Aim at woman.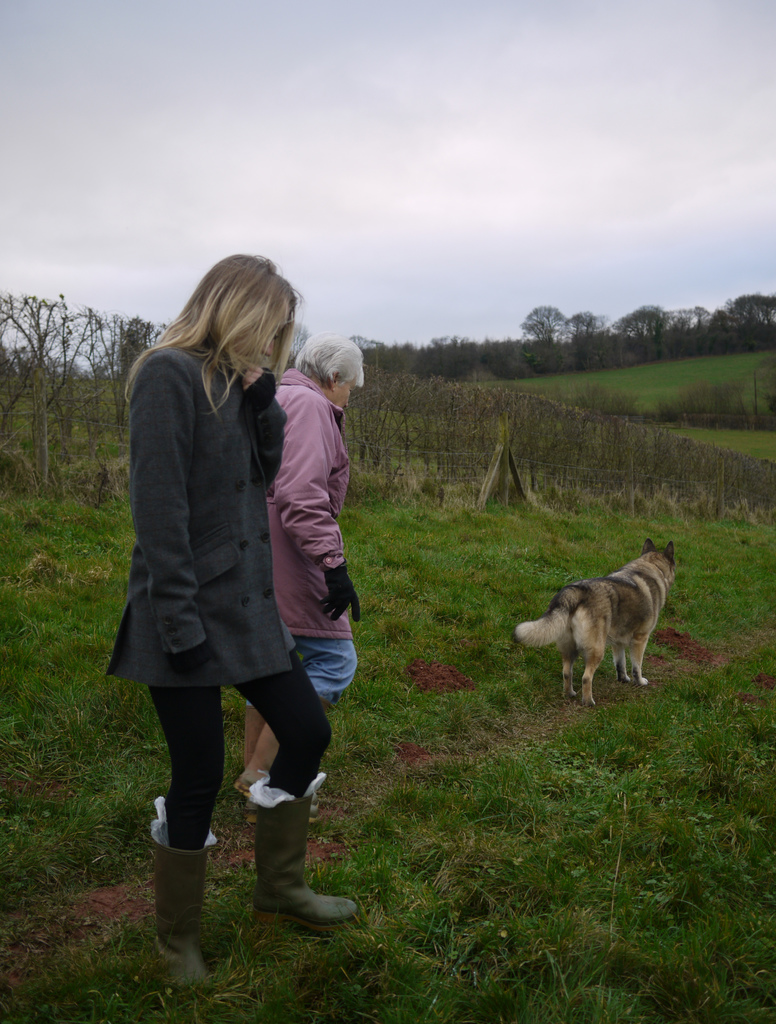
Aimed at Rect(221, 324, 376, 827).
